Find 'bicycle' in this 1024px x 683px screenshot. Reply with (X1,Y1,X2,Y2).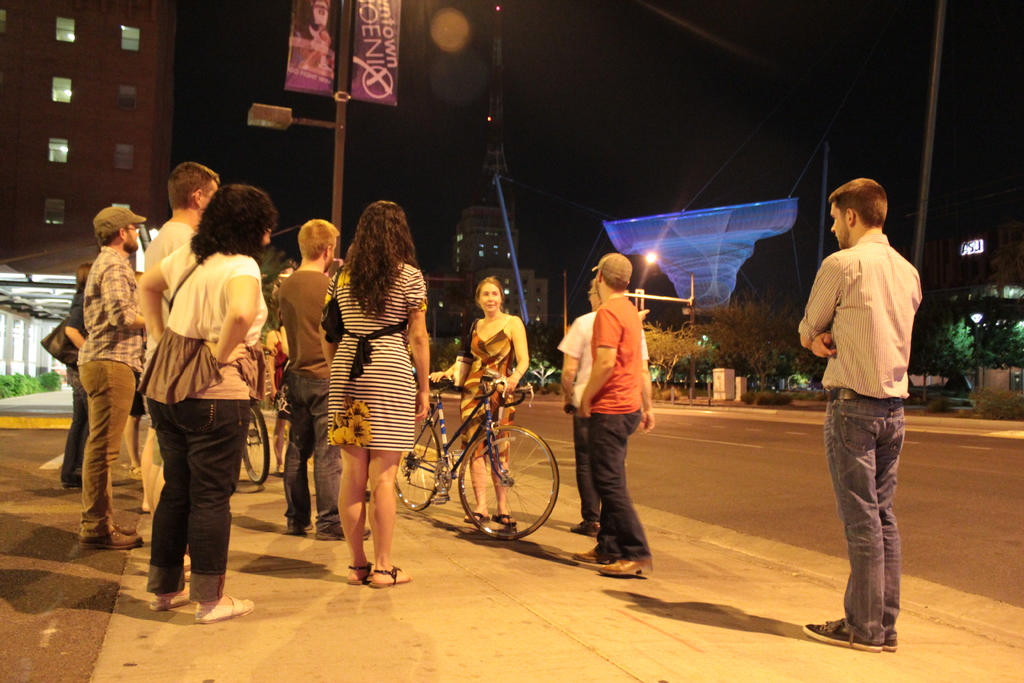
(401,361,570,532).
